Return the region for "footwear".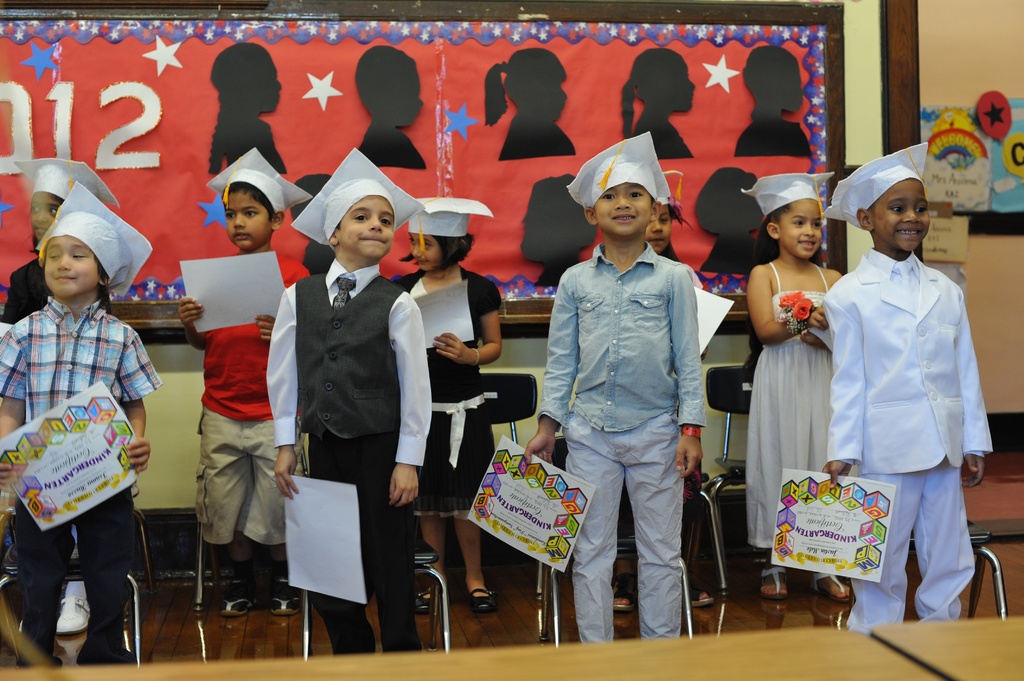
(413,591,434,613).
